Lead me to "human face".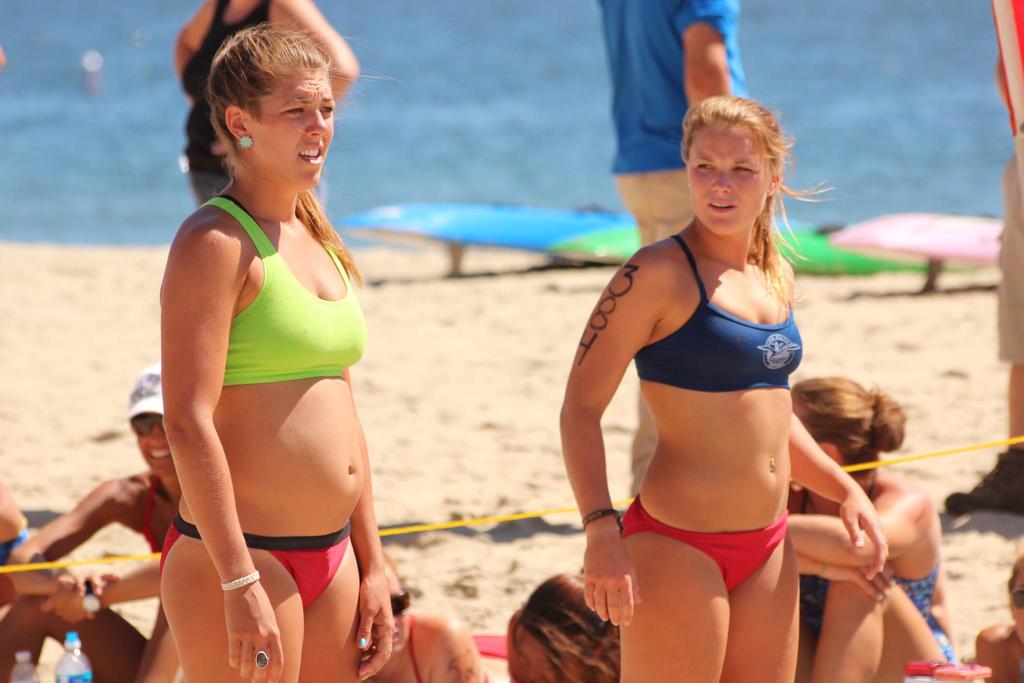
Lead to region(129, 412, 177, 477).
